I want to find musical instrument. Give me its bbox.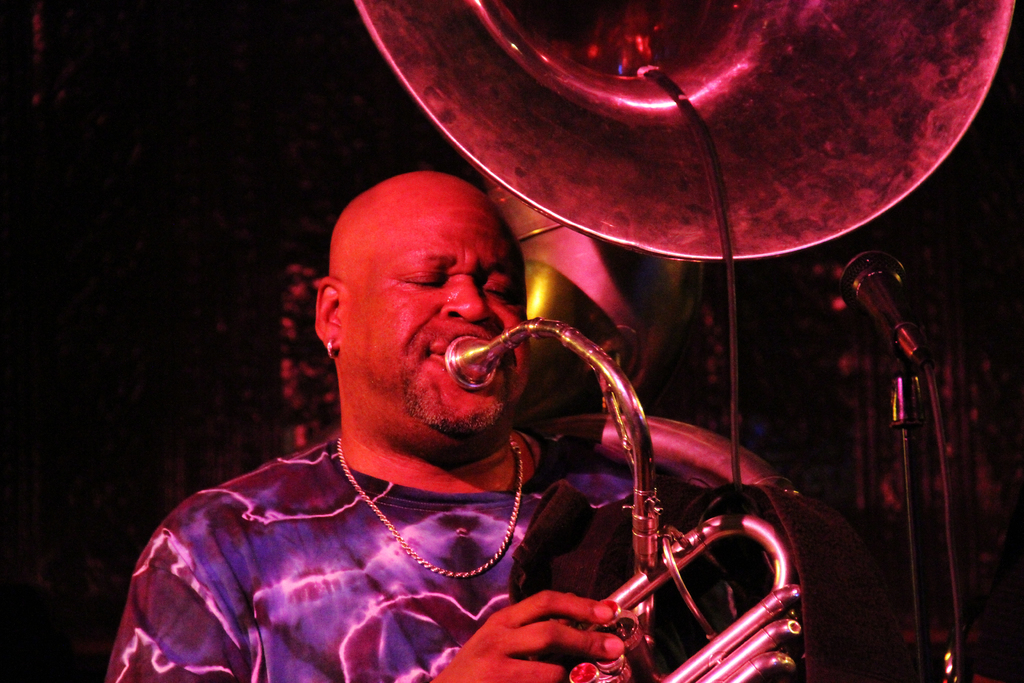
crop(450, 317, 803, 682).
